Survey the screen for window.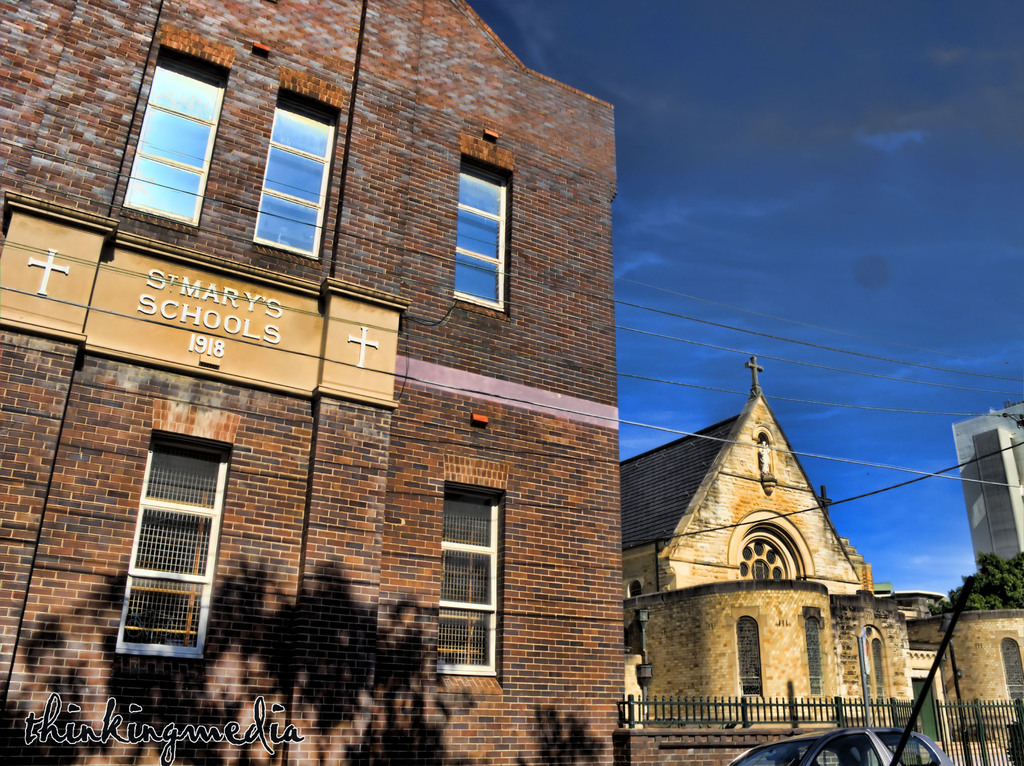
Survey found: bbox(434, 490, 499, 674).
